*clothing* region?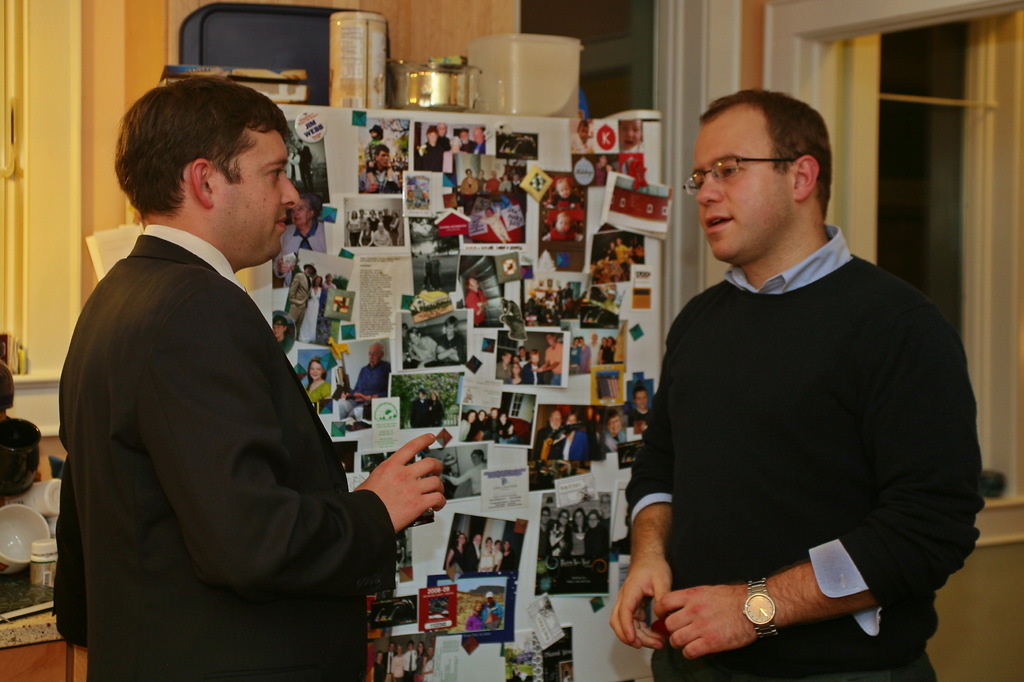
Rect(476, 142, 488, 154)
